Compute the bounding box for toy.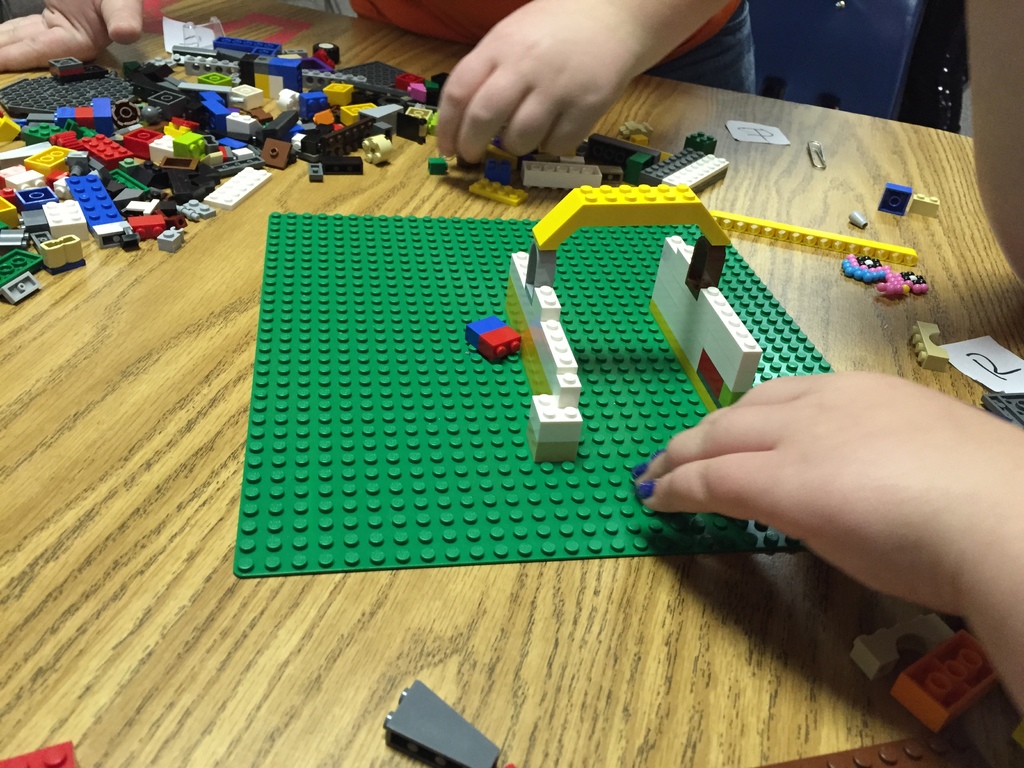
(847, 612, 957, 680).
